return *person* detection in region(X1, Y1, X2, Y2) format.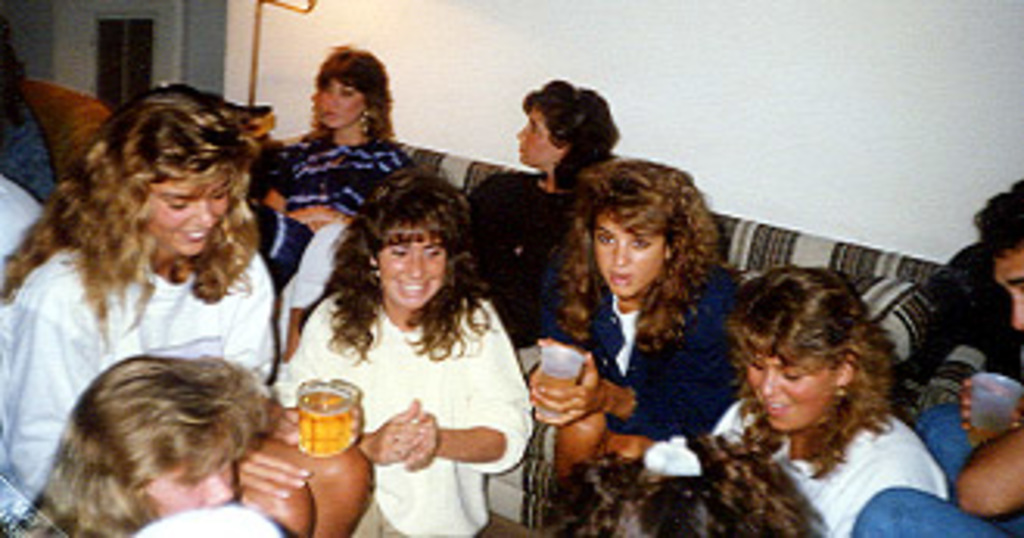
region(0, 81, 377, 535).
